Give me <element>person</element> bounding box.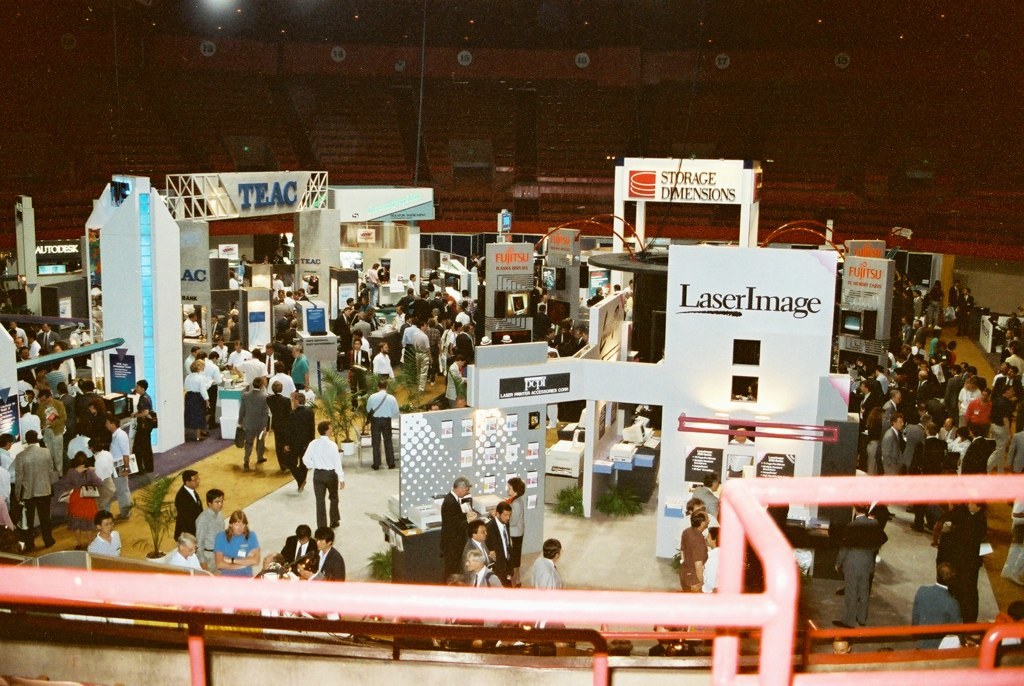
{"x1": 454, "y1": 304, "x2": 474, "y2": 319}.
